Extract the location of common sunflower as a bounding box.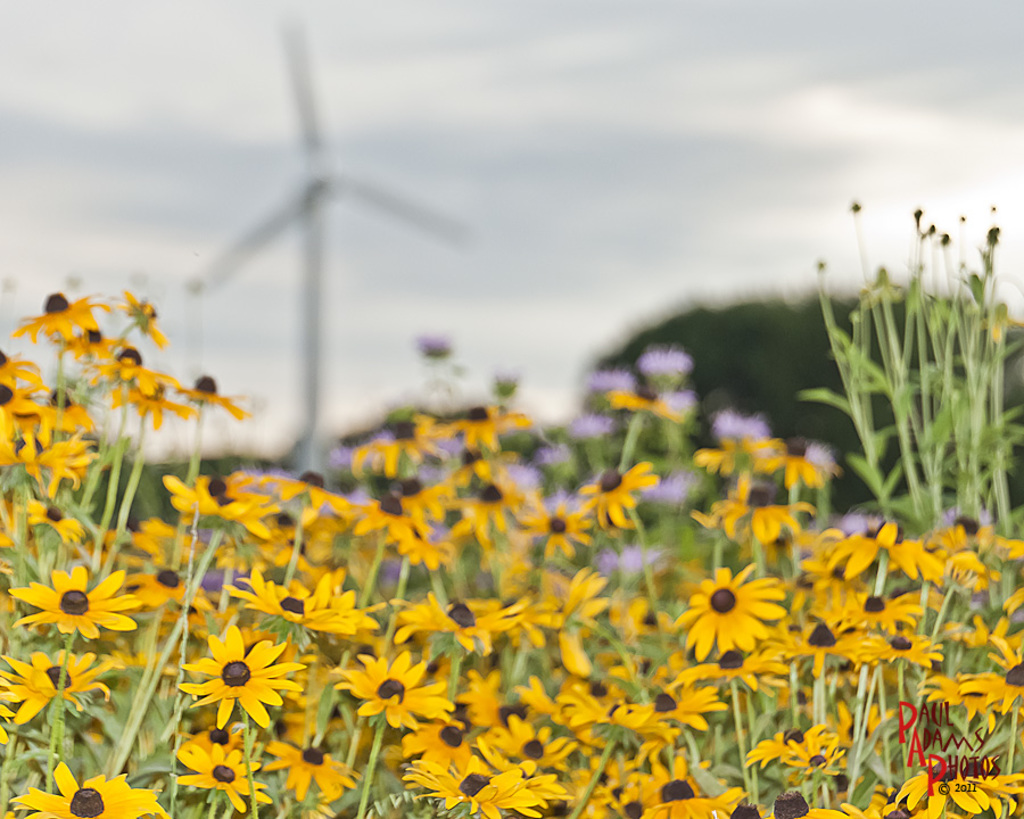
bbox=[364, 405, 433, 475].
